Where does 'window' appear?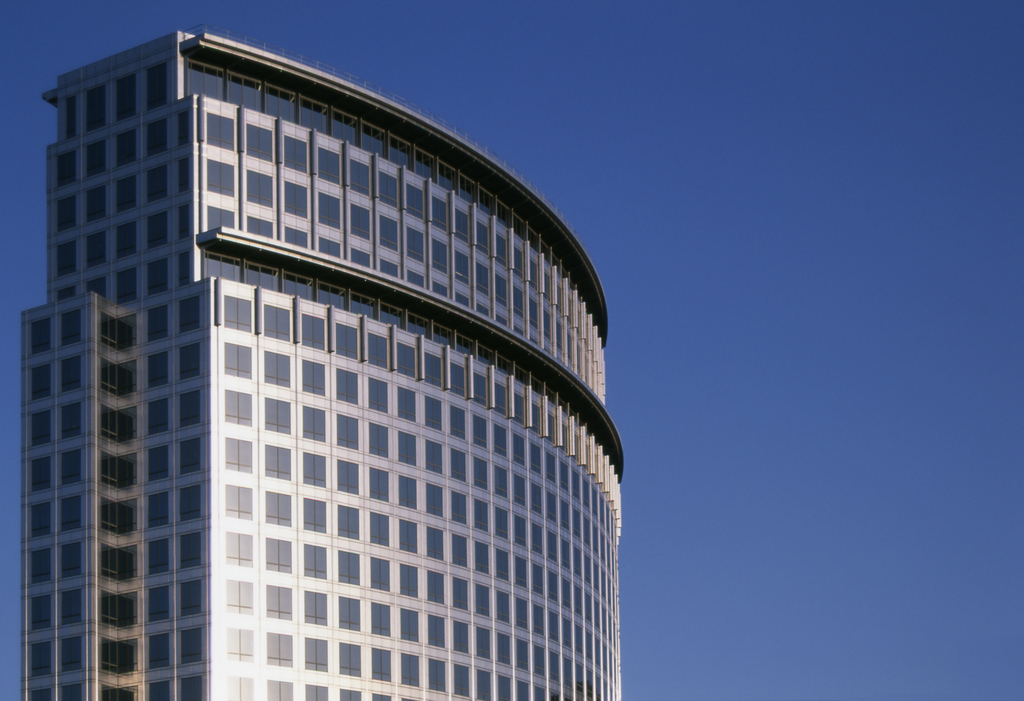
Appears at x1=99 y1=684 x2=136 y2=700.
